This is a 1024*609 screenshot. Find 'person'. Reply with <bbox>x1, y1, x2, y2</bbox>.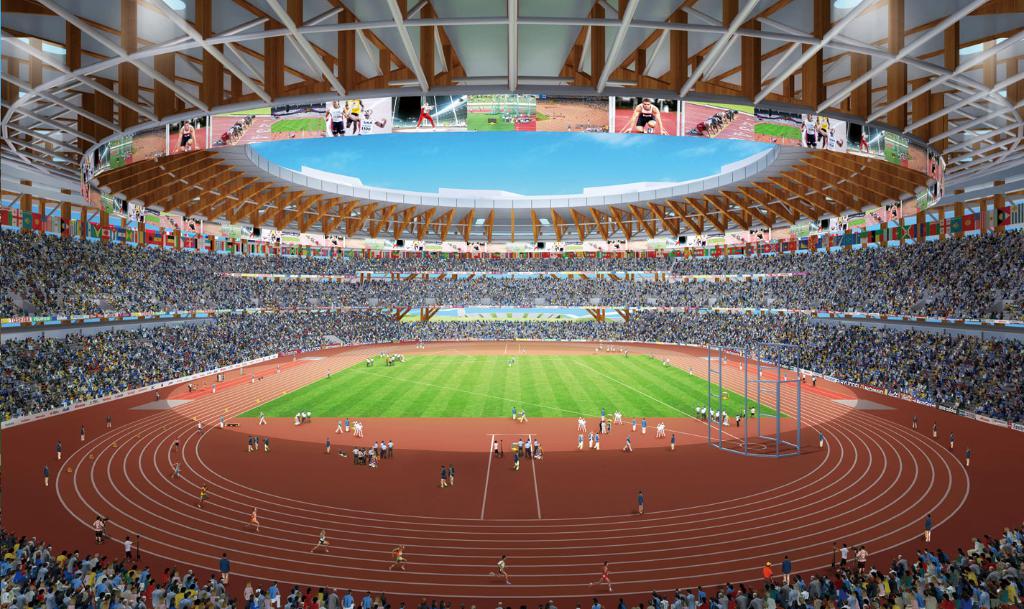
<bbox>922, 512, 931, 545</bbox>.
